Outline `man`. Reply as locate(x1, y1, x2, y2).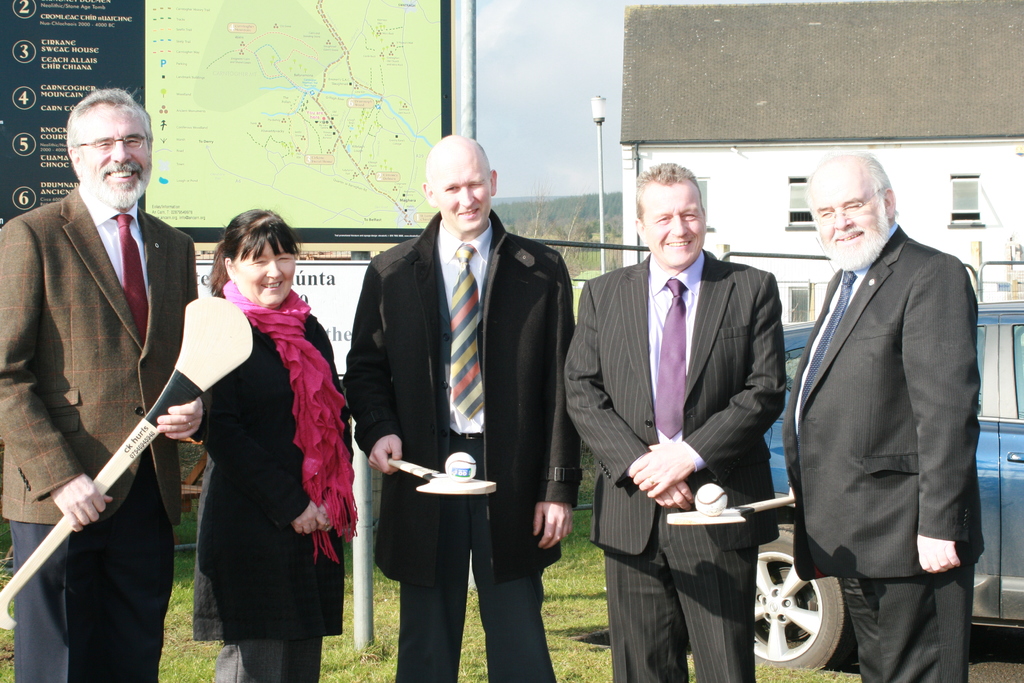
locate(19, 79, 206, 673).
